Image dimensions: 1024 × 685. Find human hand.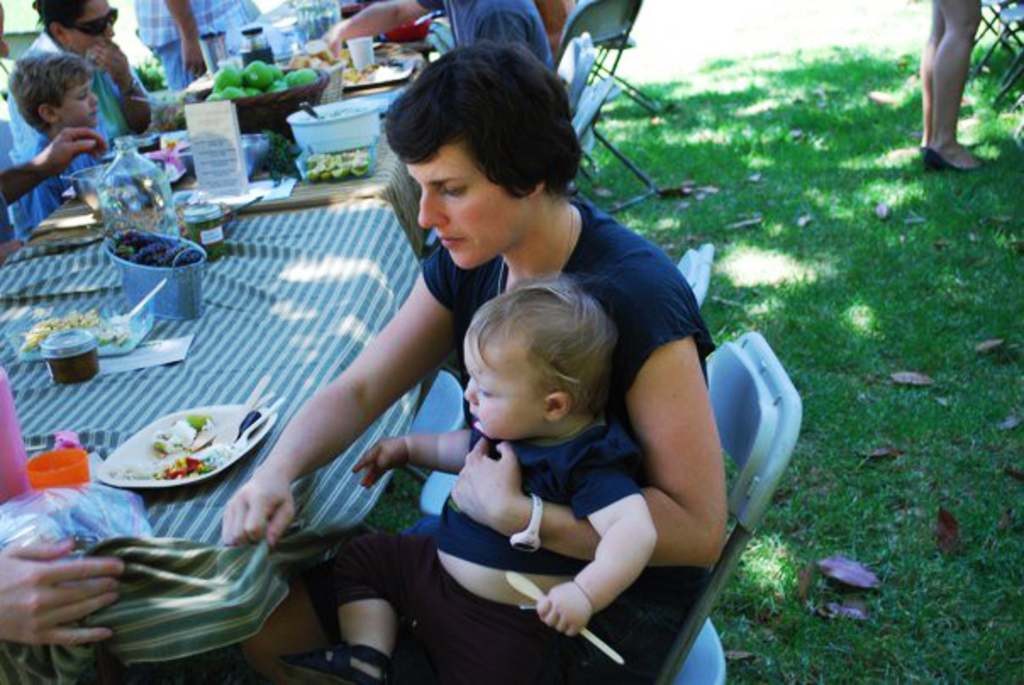
353 436 409 490.
